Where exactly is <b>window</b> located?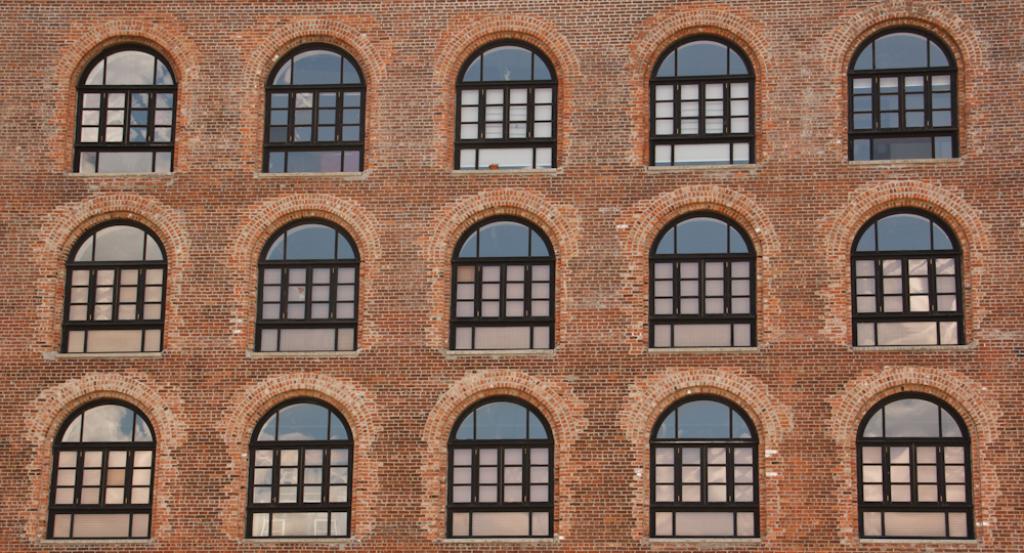
Its bounding box is left=253, top=15, right=372, bottom=179.
